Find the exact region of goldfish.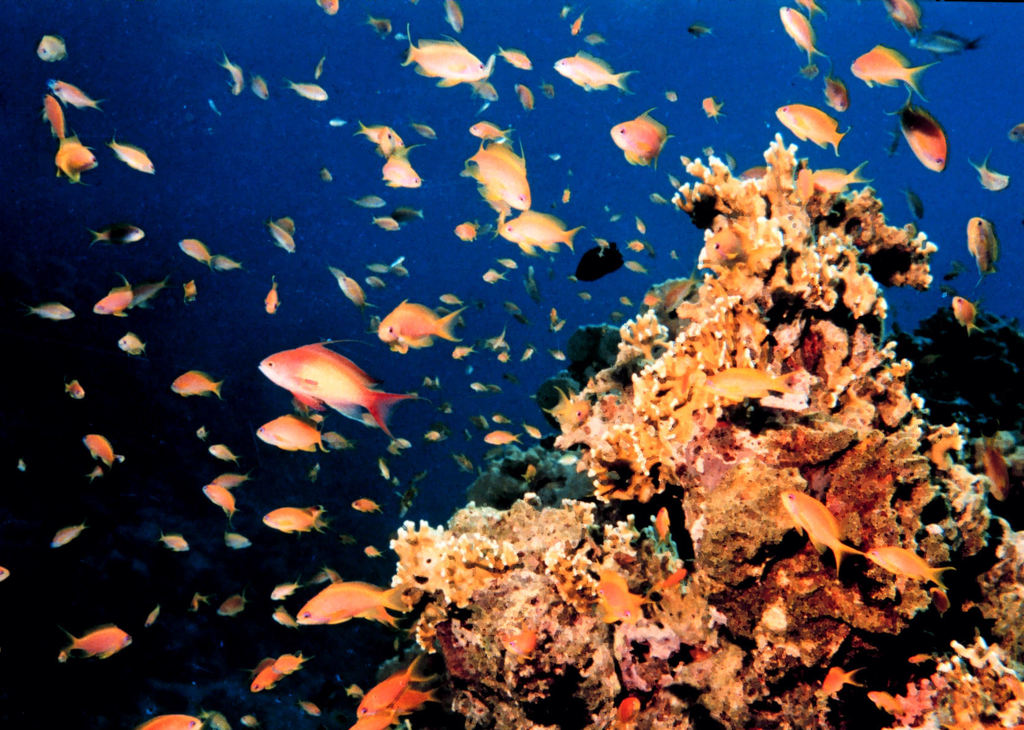
Exact region: [x1=0, y1=564, x2=10, y2=581].
